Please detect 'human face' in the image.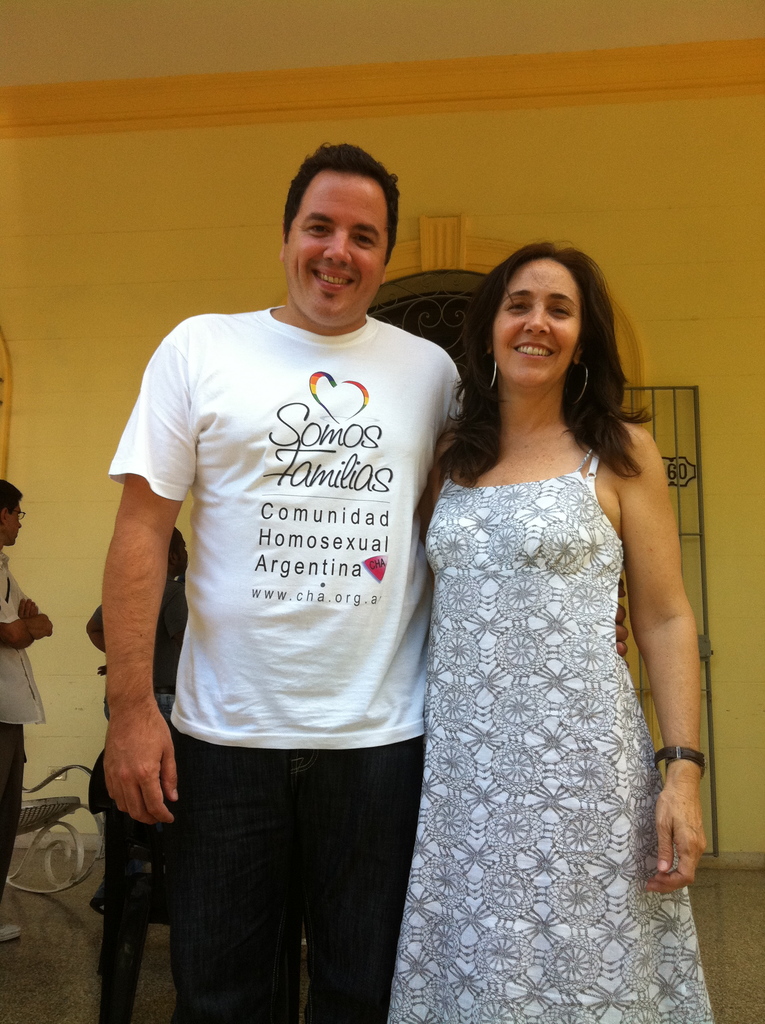
box=[284, 168, 389, 318].
